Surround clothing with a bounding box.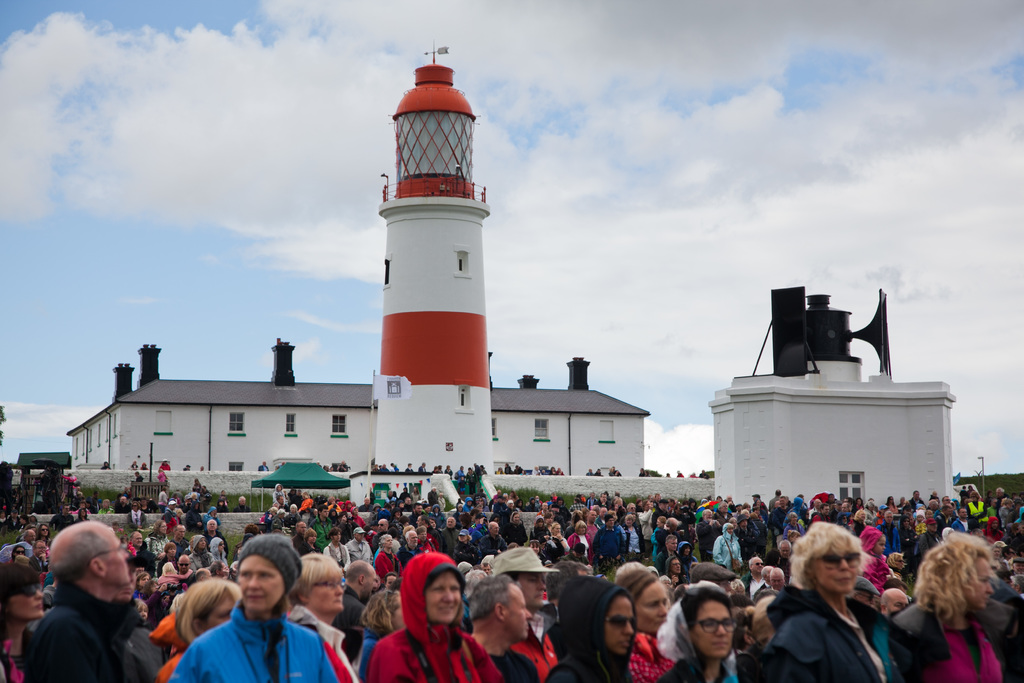
bbox=[221, 497, 227, 504].
